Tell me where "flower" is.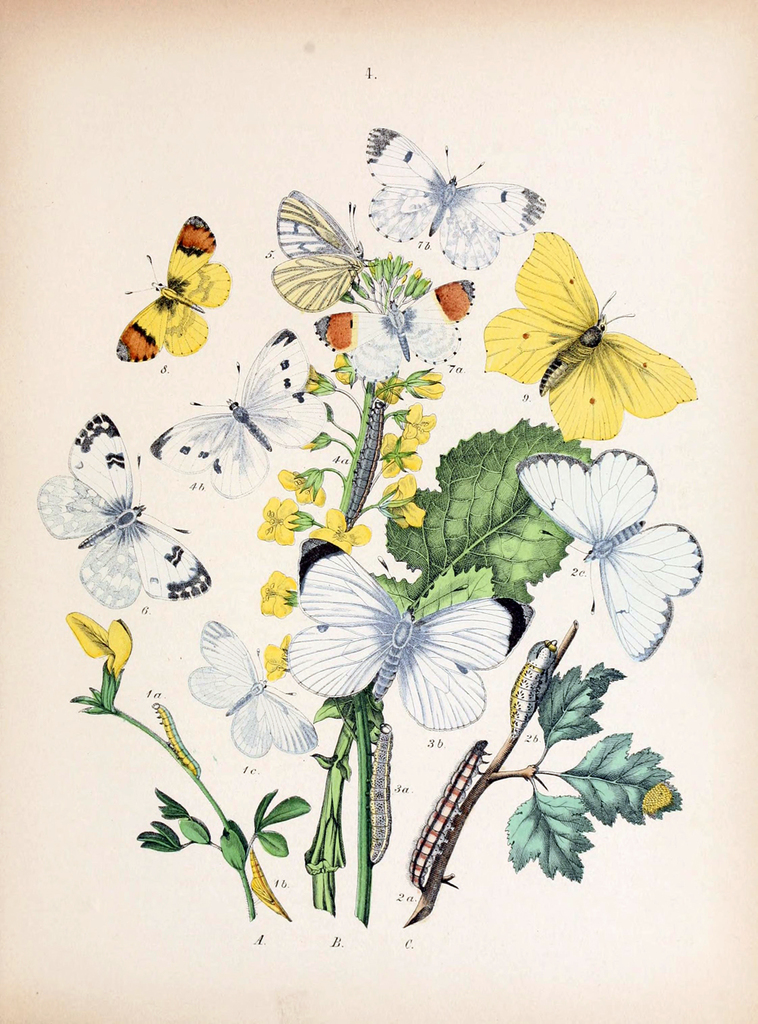
"flower" is at (x1=299, y1=432, x2=330, y2=451).
